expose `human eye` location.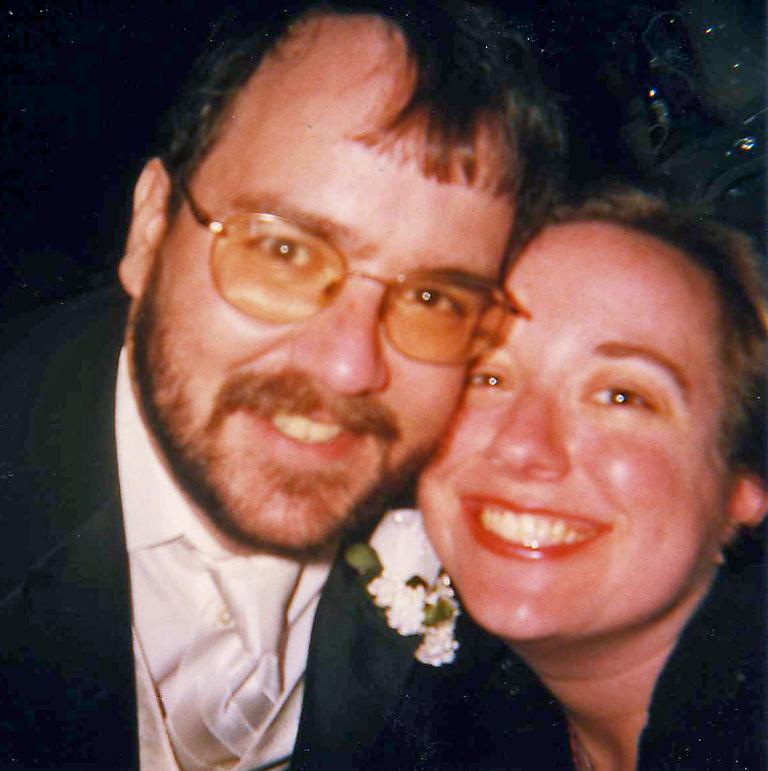
Exposed at select_region(465, 350, 509, 395).
